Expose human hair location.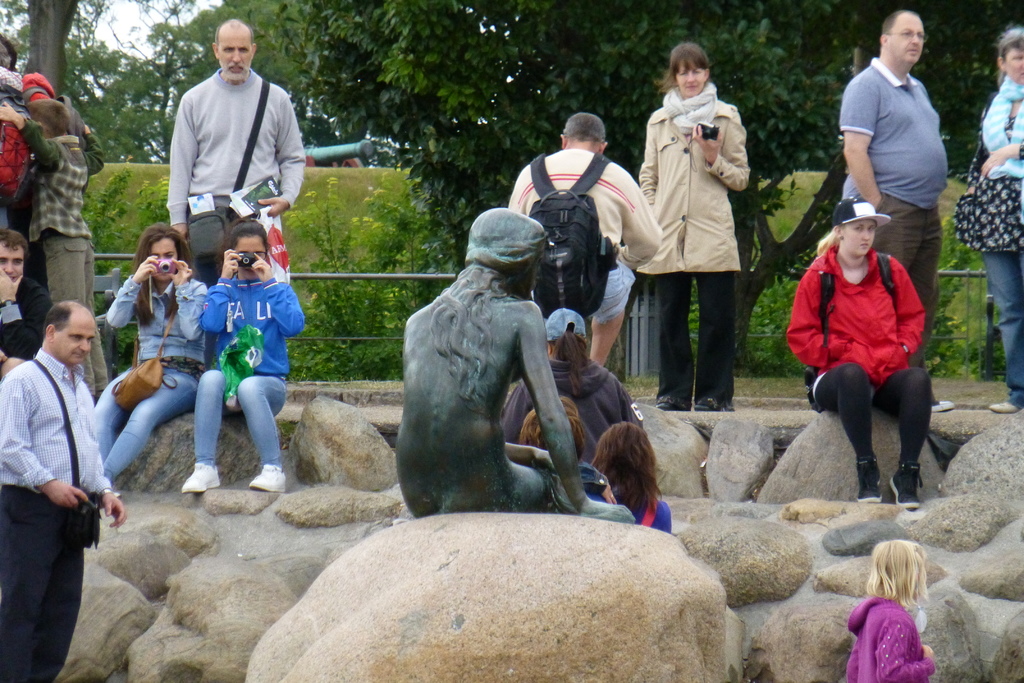
Exposed at <bbox>26, 98, 71, 140</bbox>.
